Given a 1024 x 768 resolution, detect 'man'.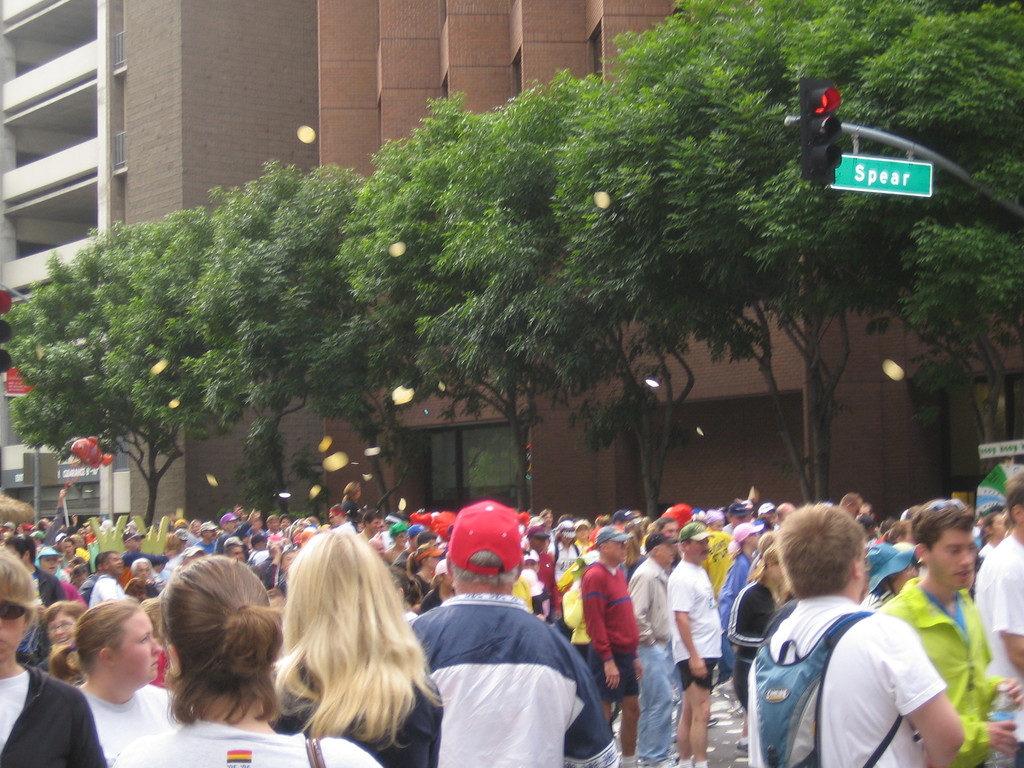
79/551/105/603.
